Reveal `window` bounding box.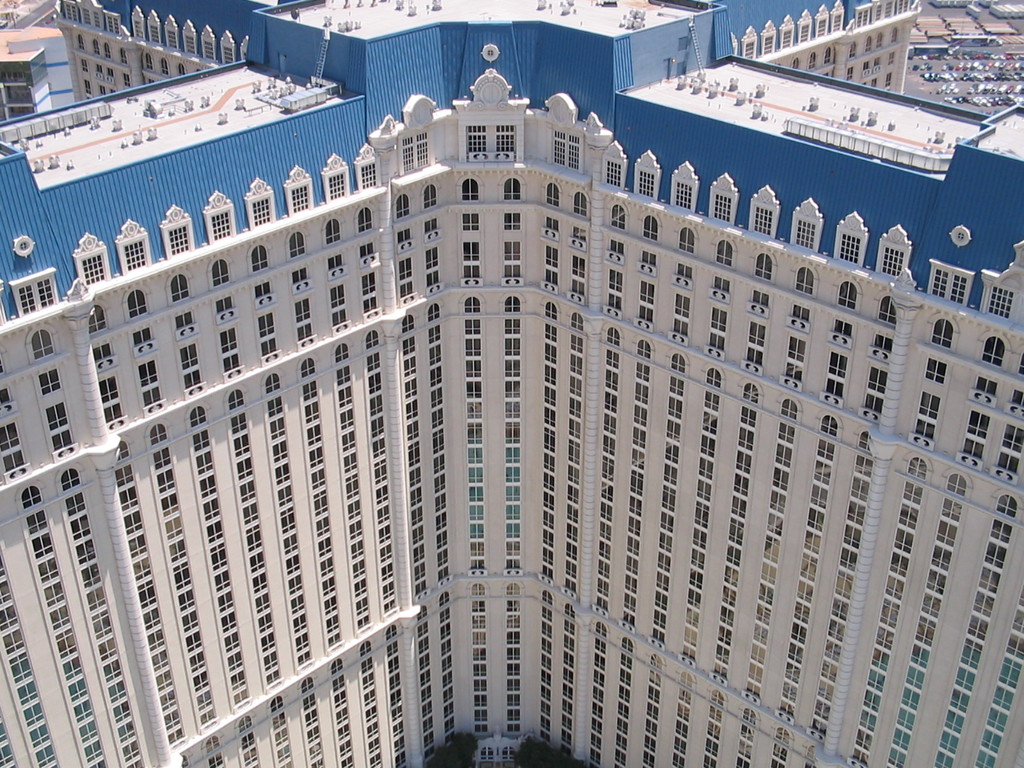
Revealed: [394, 312, 415, 330].
